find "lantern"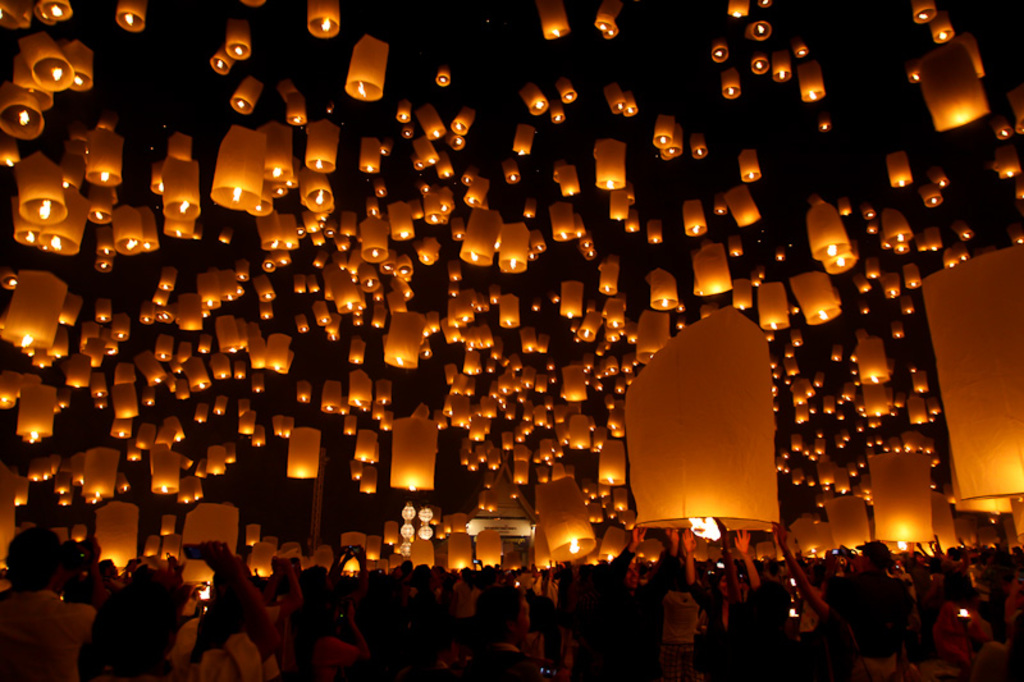
(x1=653, y1=114, x2=673, y2=145)
